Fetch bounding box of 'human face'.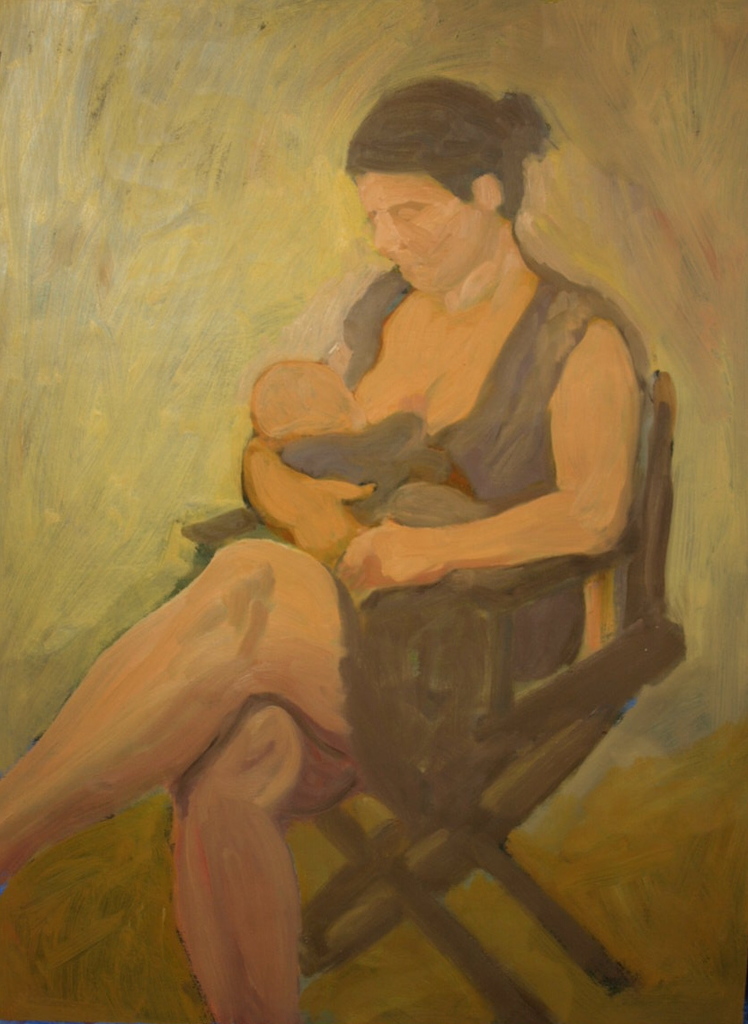
Bbox: crop(360, 173, 482, 300).
